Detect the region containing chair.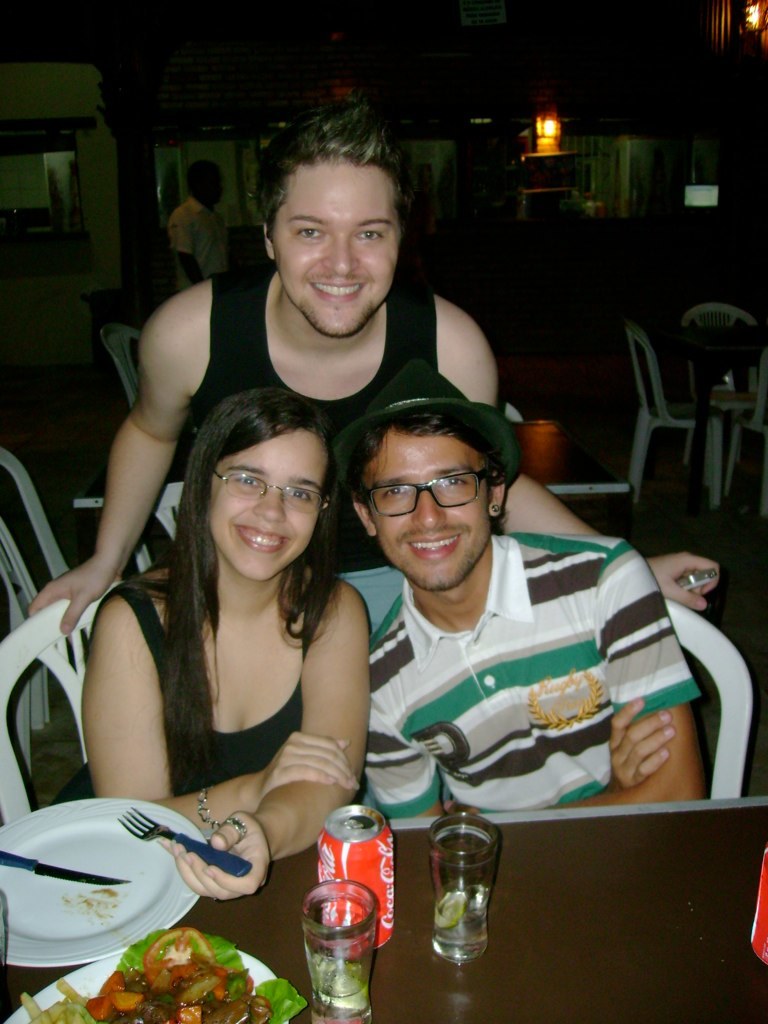
x1=679 y1=300 x2=763 y2=456.
